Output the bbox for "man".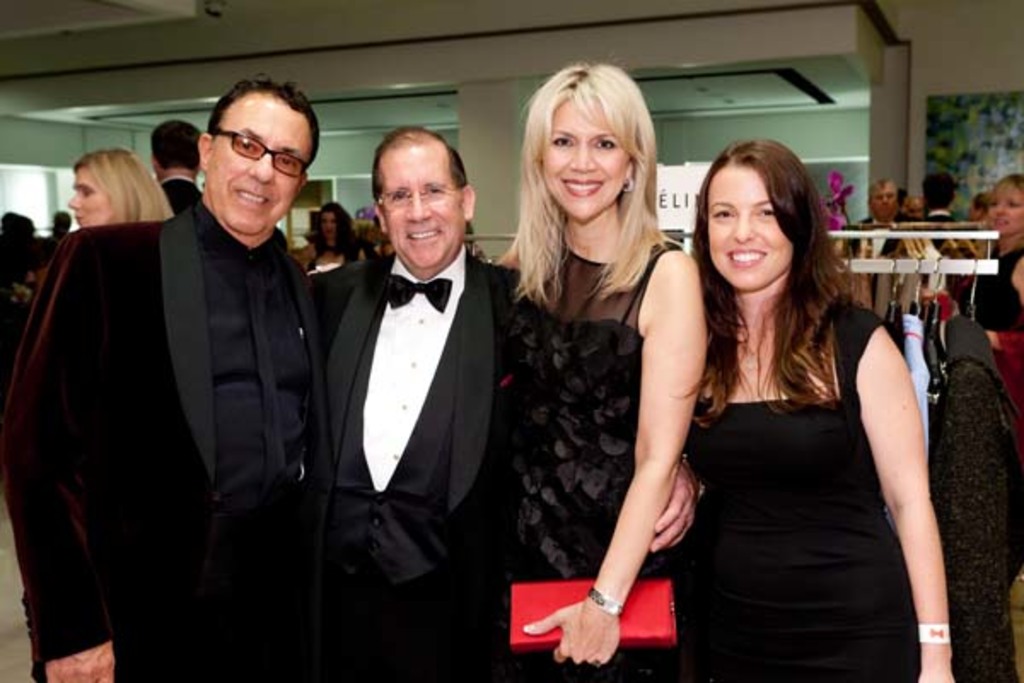
24 70 329 681.
